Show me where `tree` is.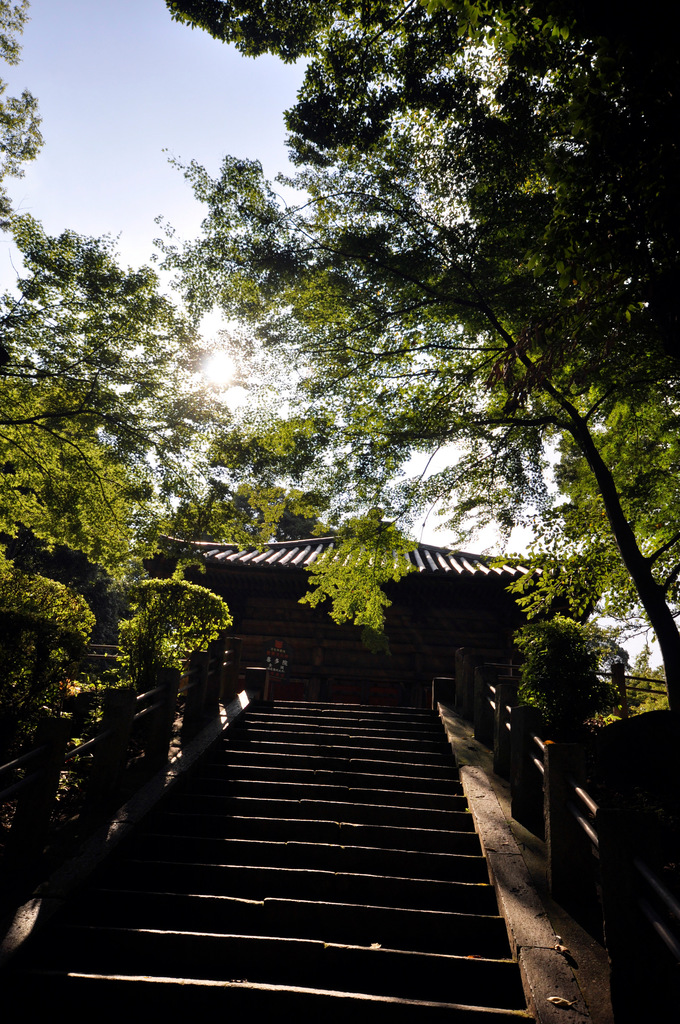
`tree` is at pyautogui.locateOnScreen(618, 641, 651, 707).
